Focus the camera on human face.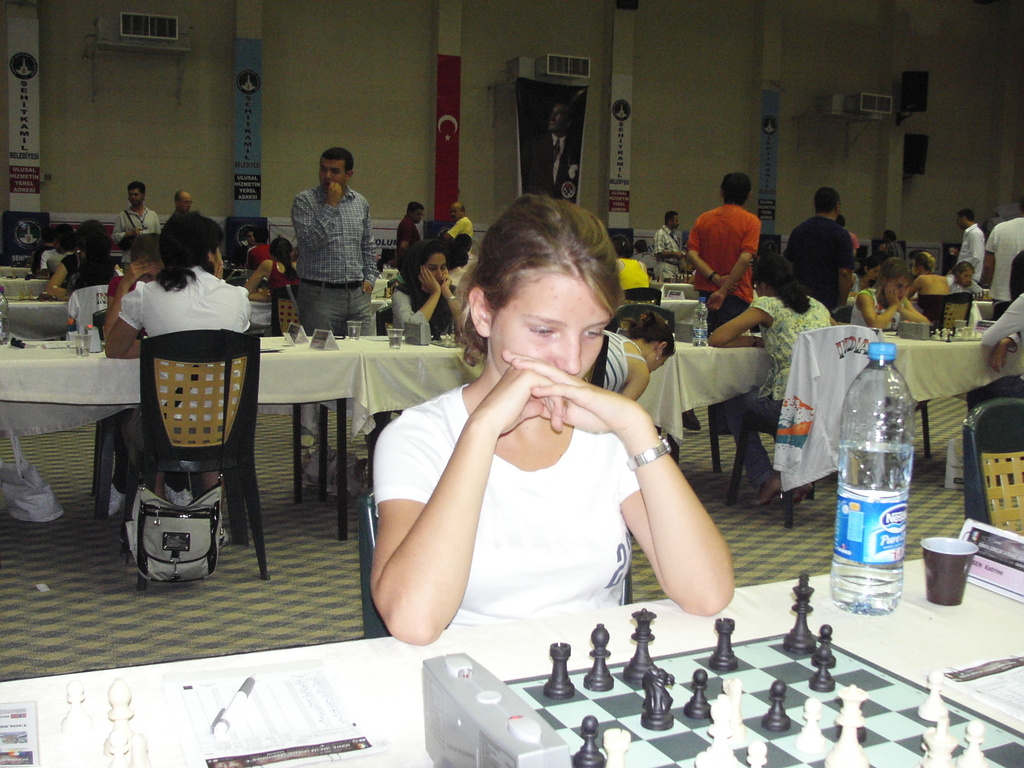
Focus region: x1=318, y1=158, x2=348, y2=193.
